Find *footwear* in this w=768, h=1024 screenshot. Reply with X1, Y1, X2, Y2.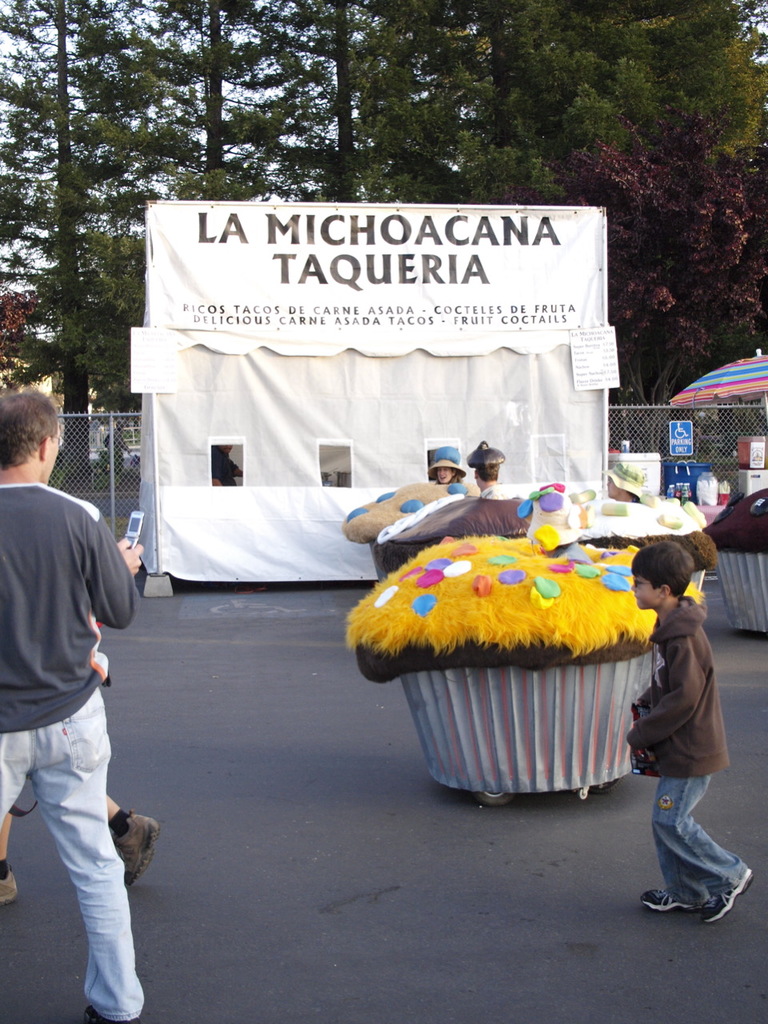
698, 867, 758, 924.
